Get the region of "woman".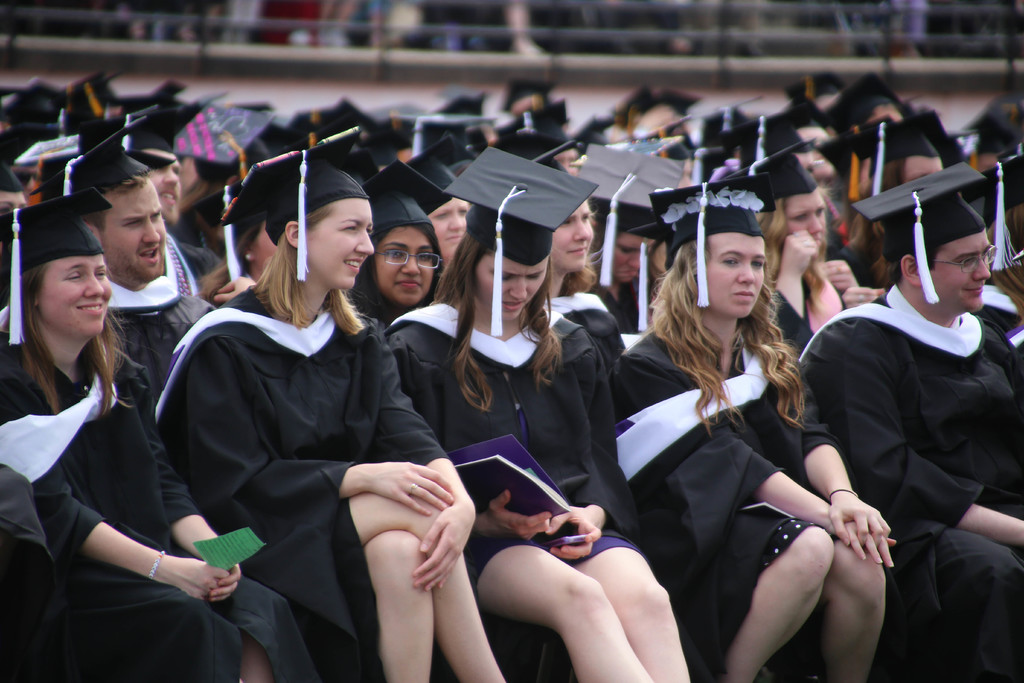
<bbox>385, 147, 691, 682</bbox>.
